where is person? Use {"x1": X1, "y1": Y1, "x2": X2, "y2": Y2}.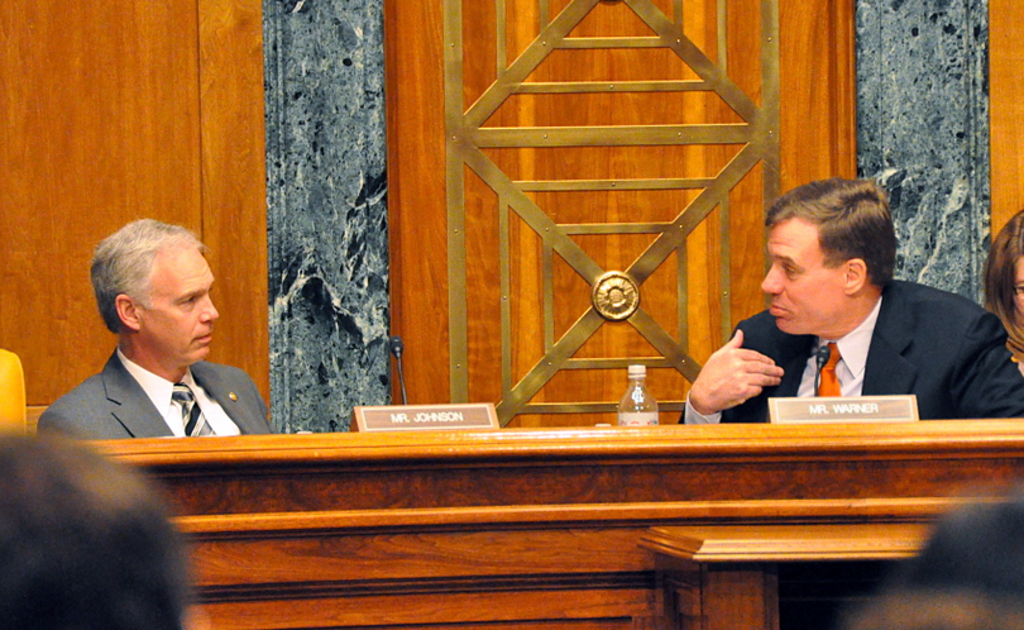
{"x1": 977, "y1": 215, "x2": 1023, "y2": 371}.
